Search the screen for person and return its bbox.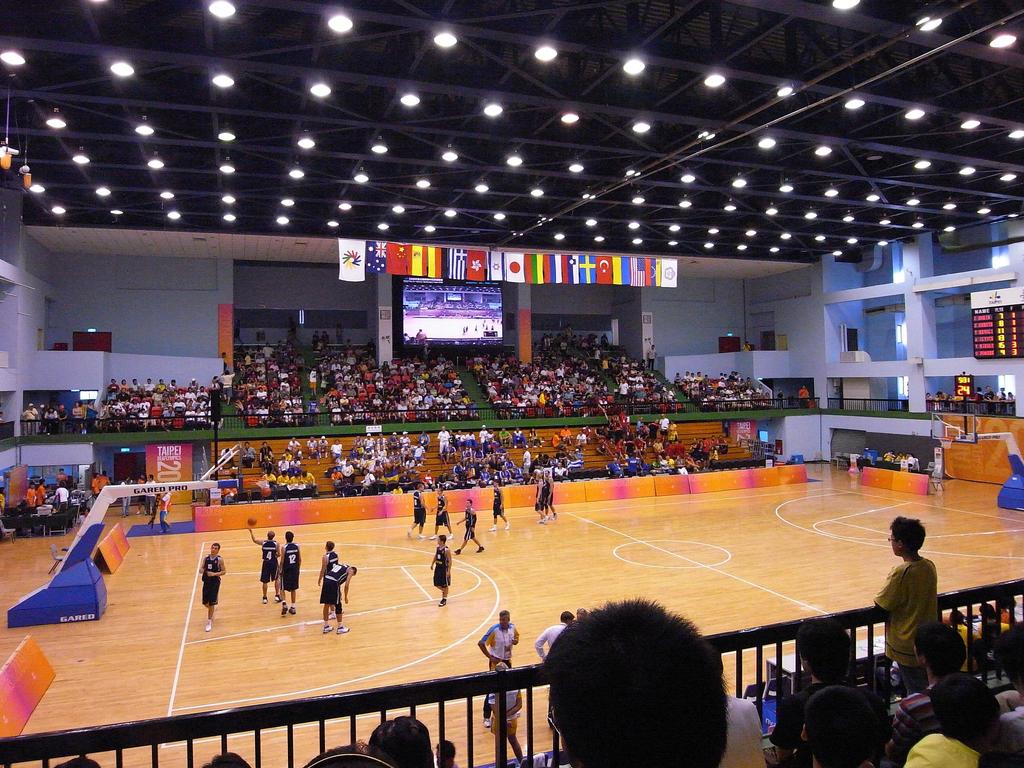
Found: <bbox>545, 598, 732, 767</bbox>.
